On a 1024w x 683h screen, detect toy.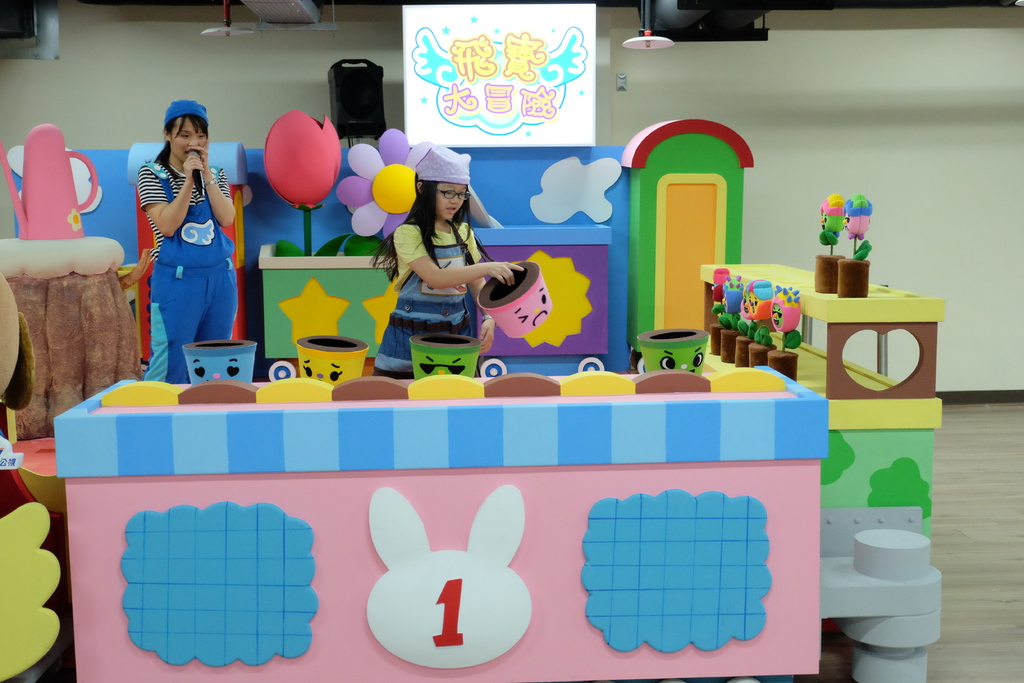
box(707, 276, 728, 323).
